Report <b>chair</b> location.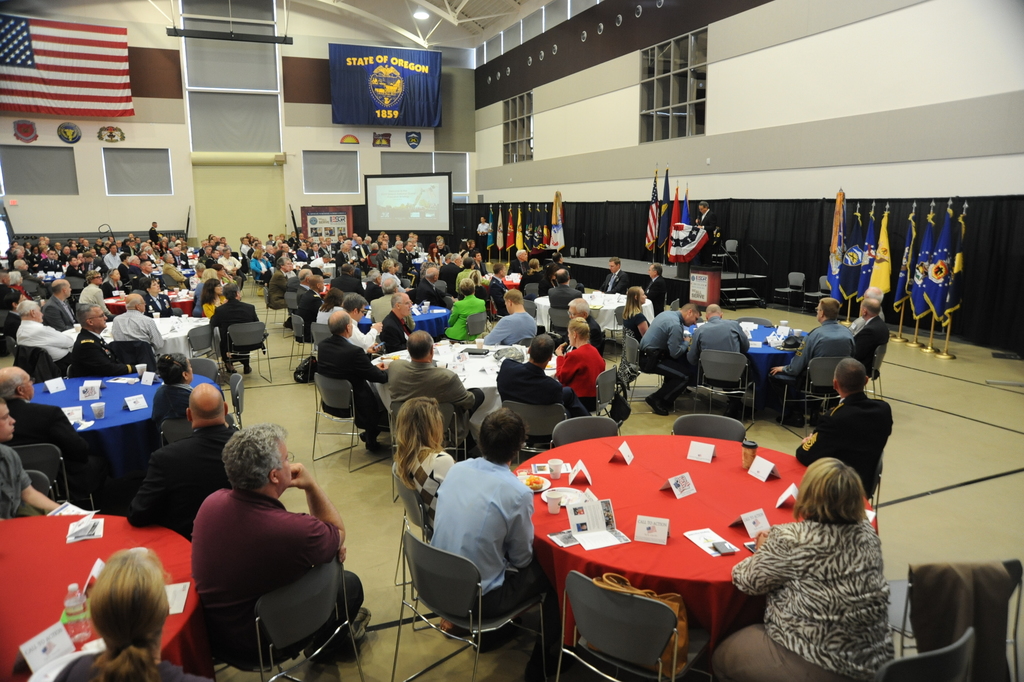
Report: [x1=13, y1=444, x2=98, y2=514].
